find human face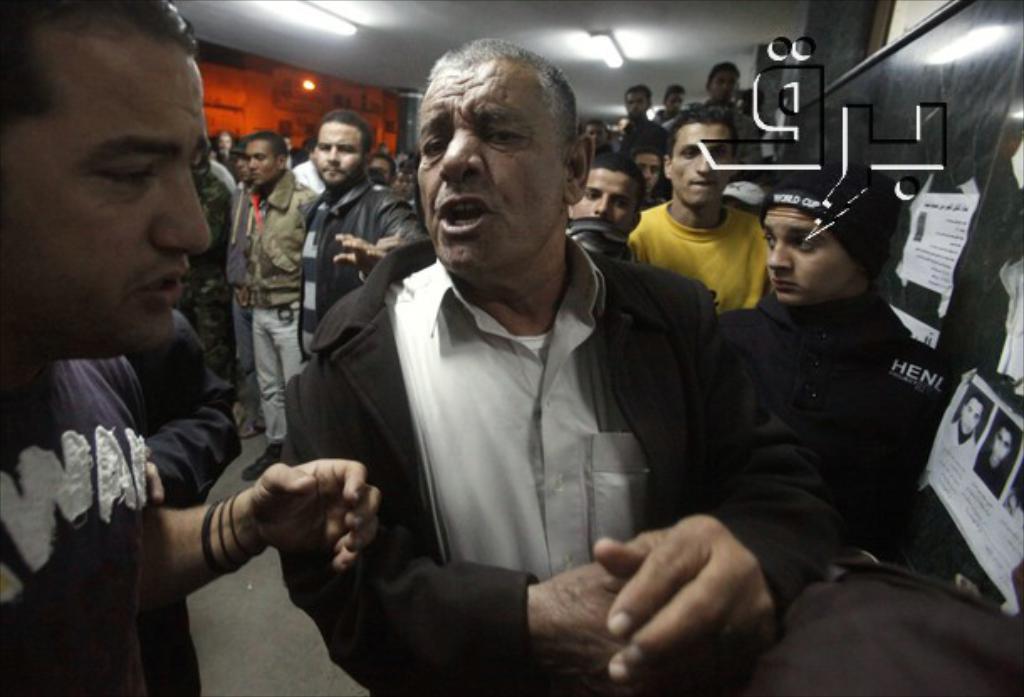
Rect(665, 121, 732, 200)
